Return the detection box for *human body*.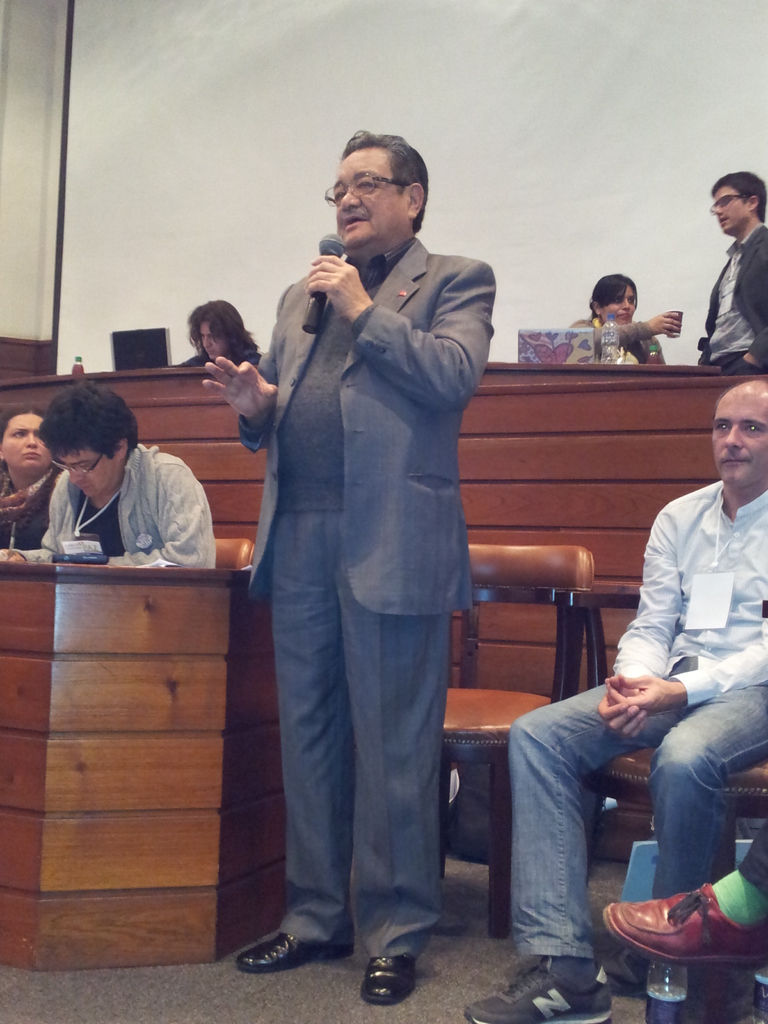
left=465, top=383, right=767, bottom=1023.
